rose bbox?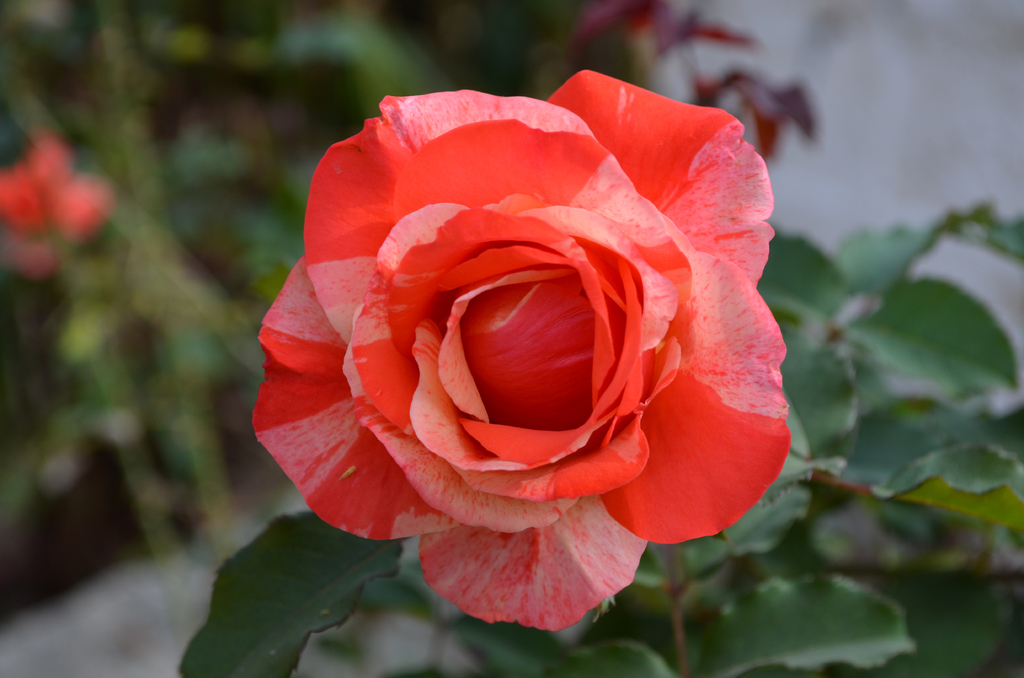
x1=254, y1=67, x2=795, y2=632
